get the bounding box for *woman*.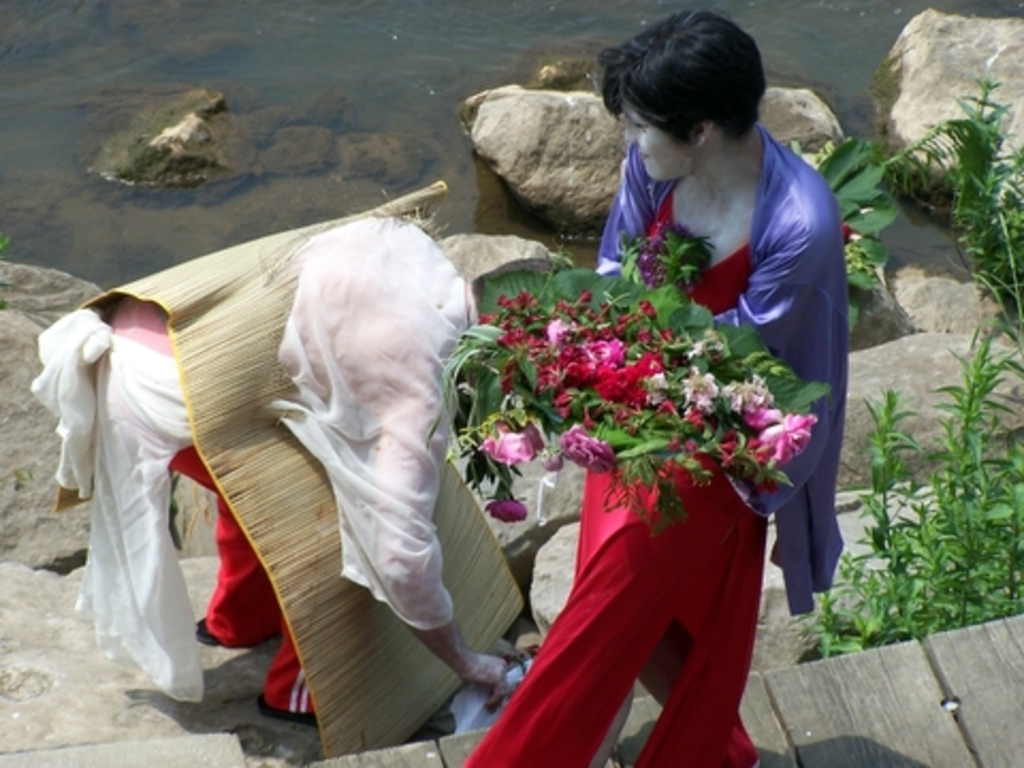
[left=548, top=11, right=858, bottom=666].
